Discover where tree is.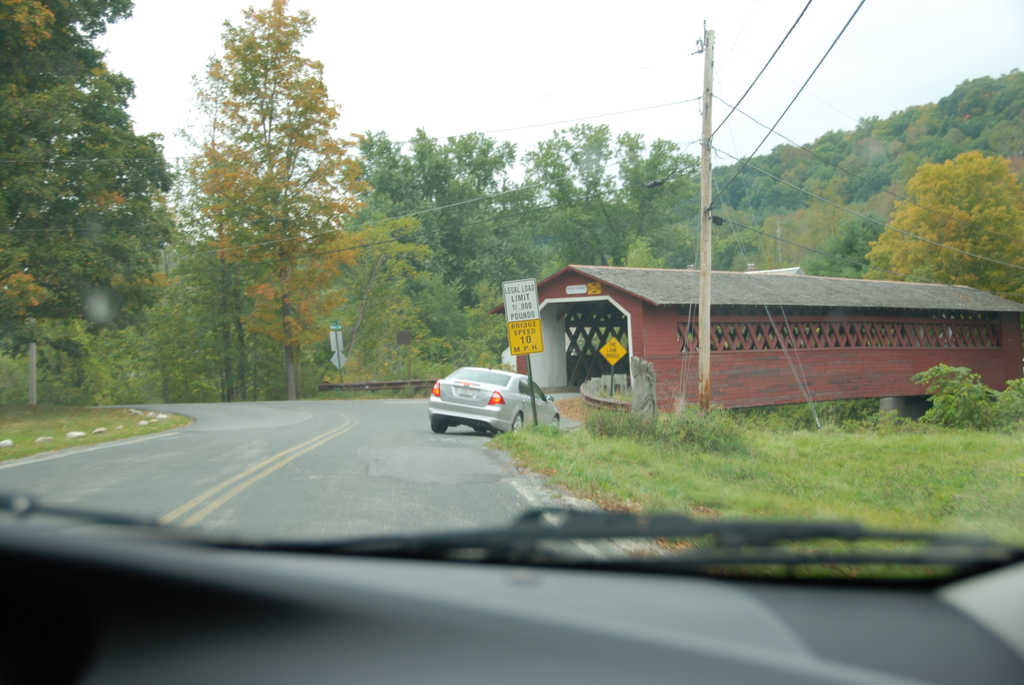
Discovered at region(317, 200, 477, 384).
